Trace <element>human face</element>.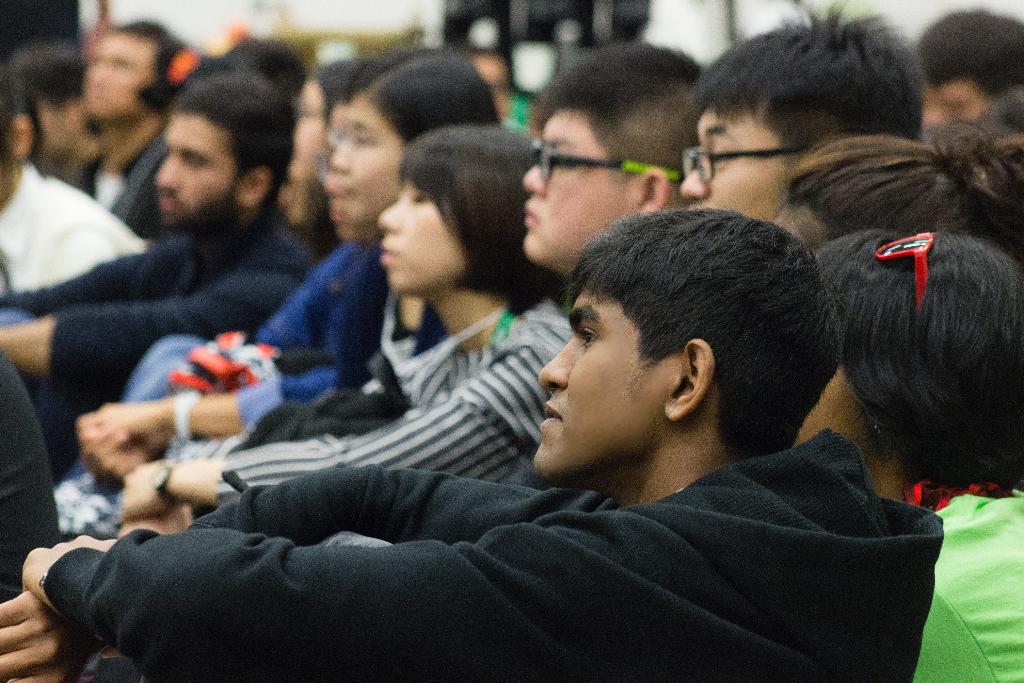
Traced to [152, 111, 236, 224].
